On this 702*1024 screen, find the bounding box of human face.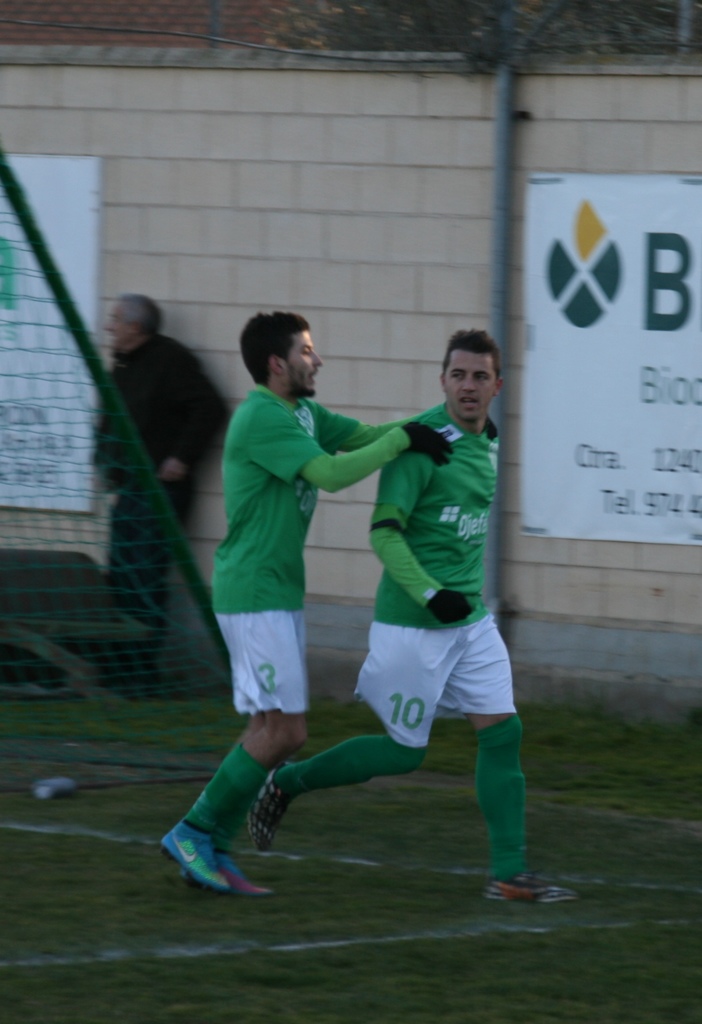
Bounding box: (278,328,322,394).
